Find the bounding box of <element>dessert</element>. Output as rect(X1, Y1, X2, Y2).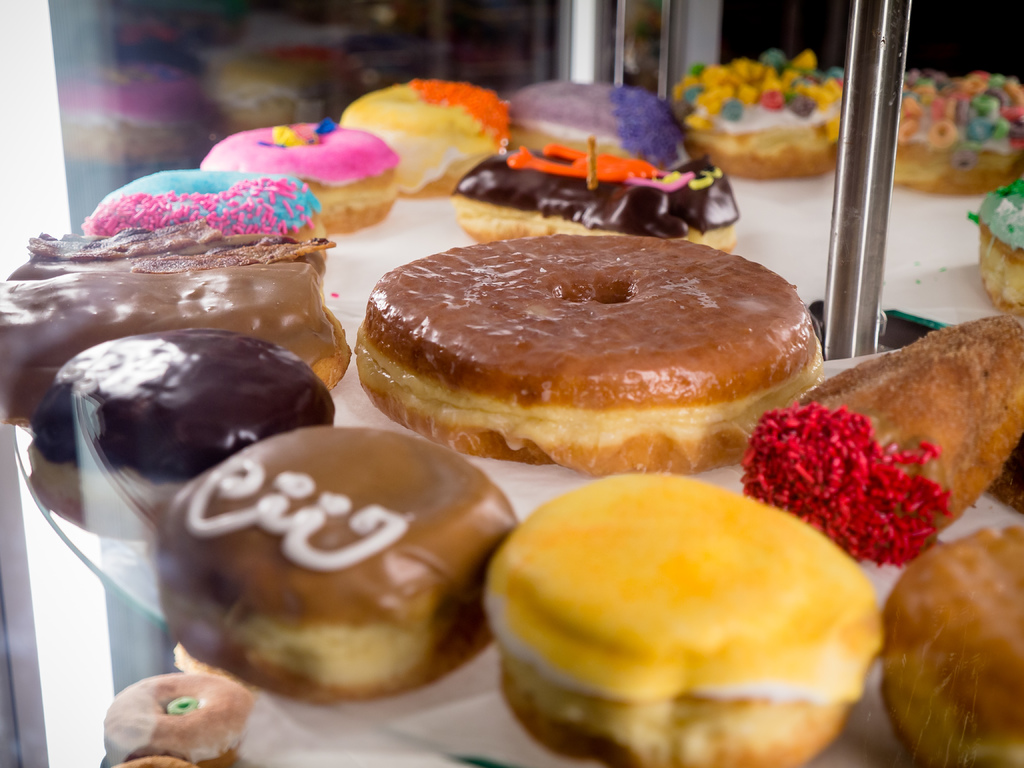
rect(476, 458, 889, 760).
